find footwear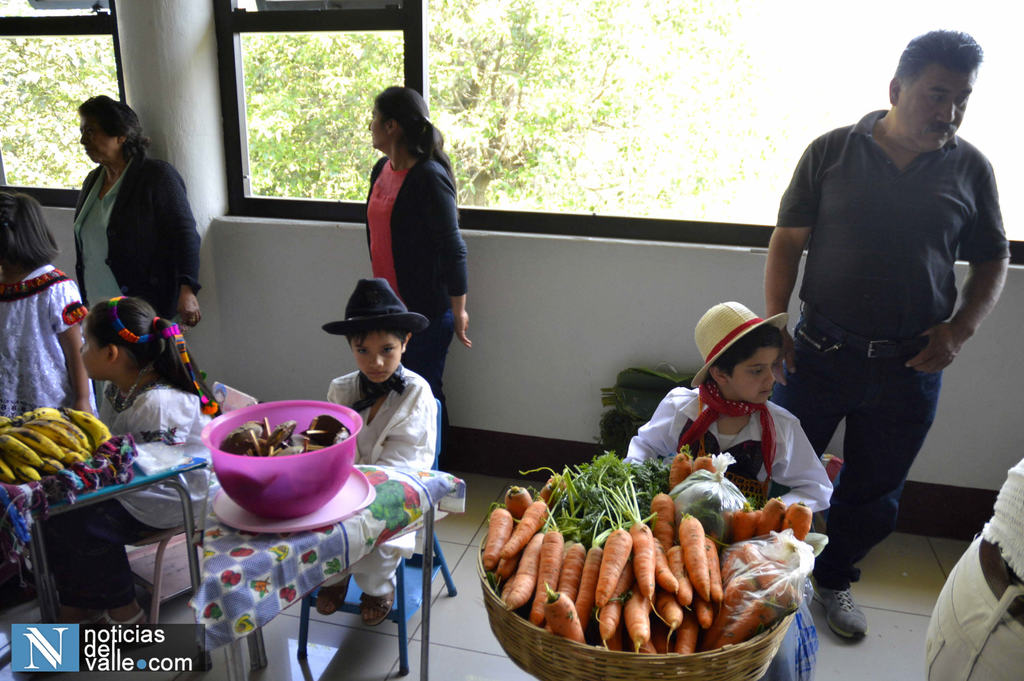
(x1=354, y1=583, x2=399, y2=623)
